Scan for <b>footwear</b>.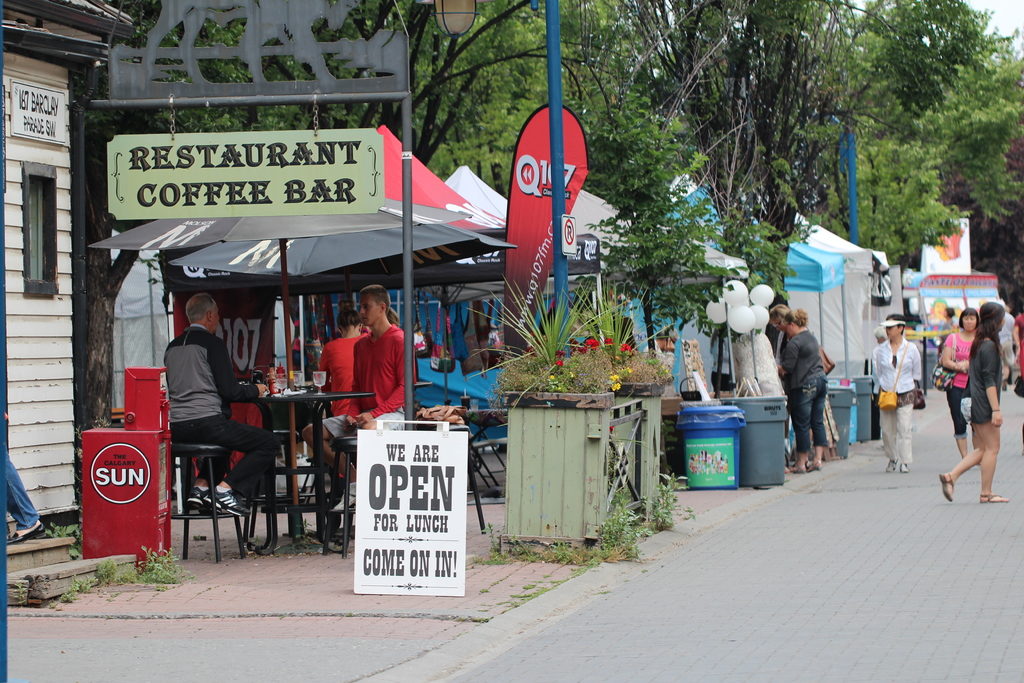
Scan result: [975, 488, 1016, 505].
